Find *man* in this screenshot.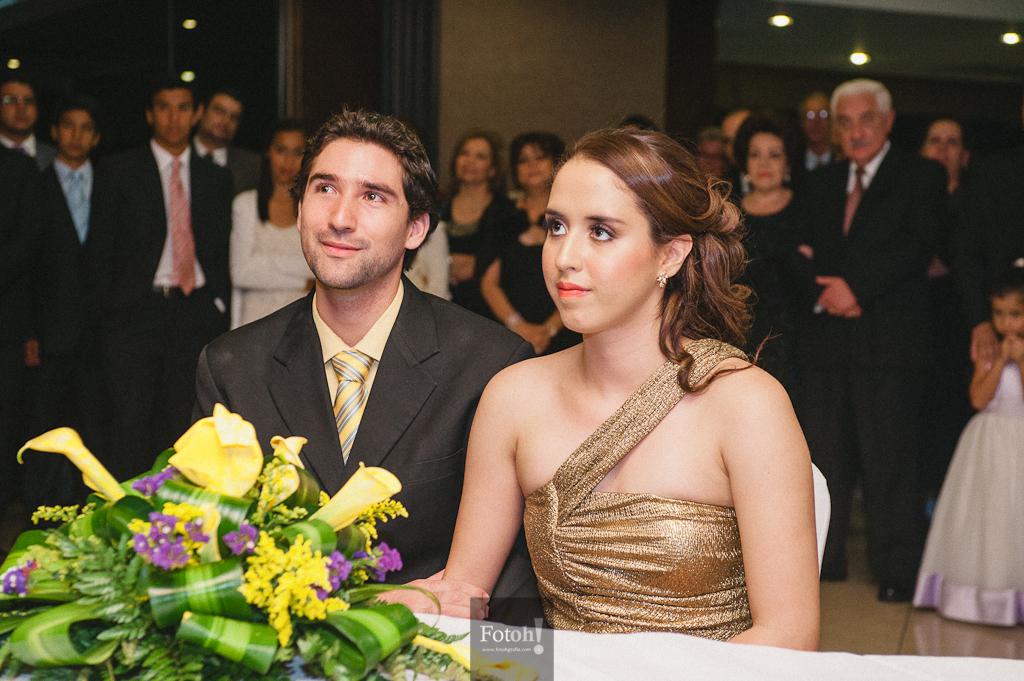
The bounding box for *man* is rect(193, 74, 271, 196).
